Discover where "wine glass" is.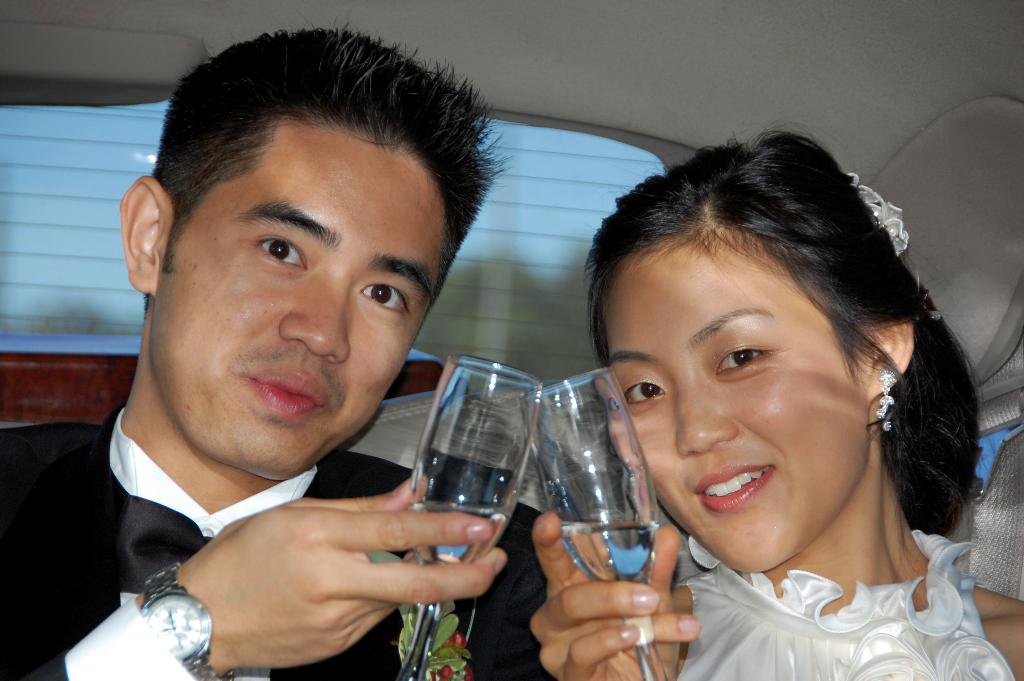
Discovered at 529:364:671:680.
